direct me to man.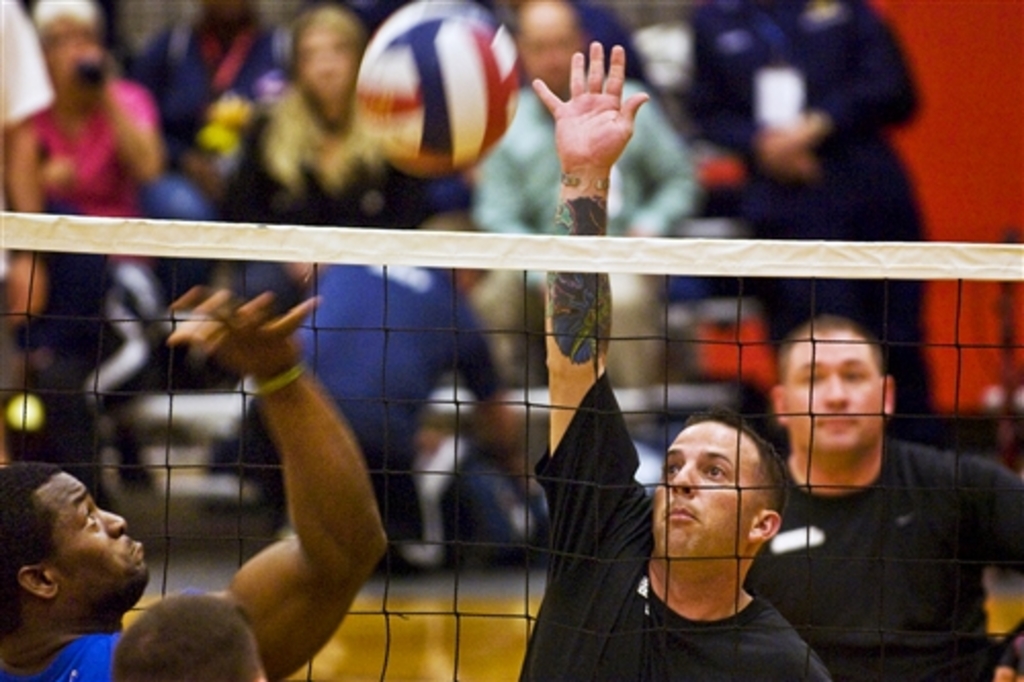
Direction: bbox=[528, 43, 836, 680].
